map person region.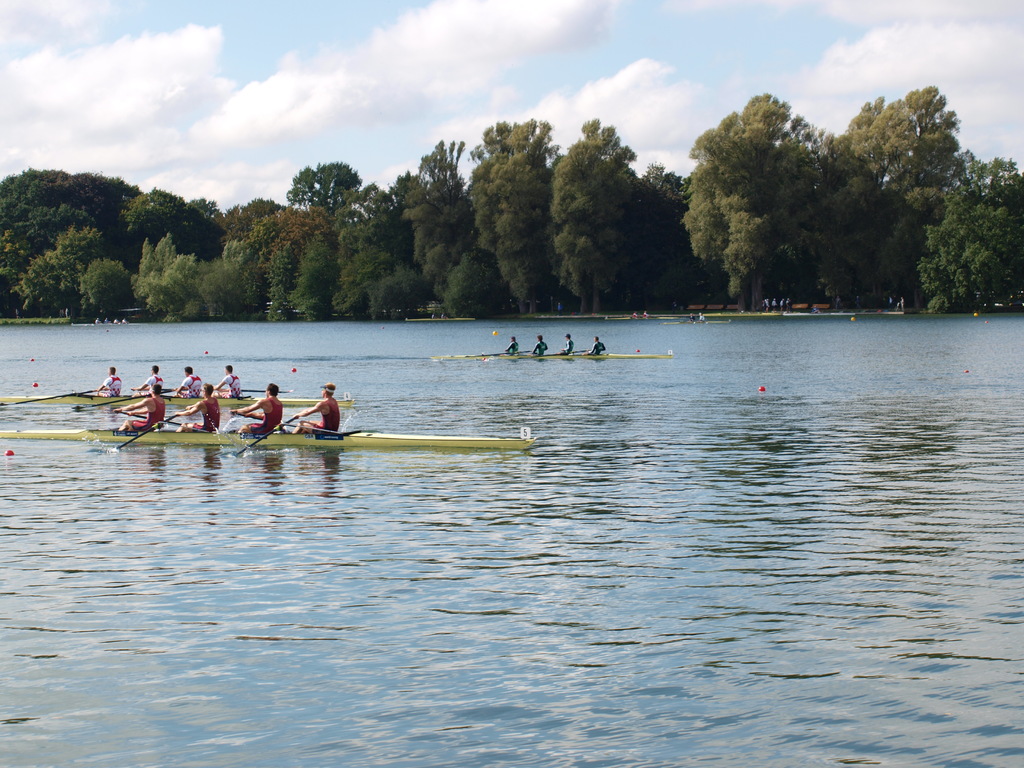
Mapped to <bbox>291, 377, 347, 440</bbox>.
